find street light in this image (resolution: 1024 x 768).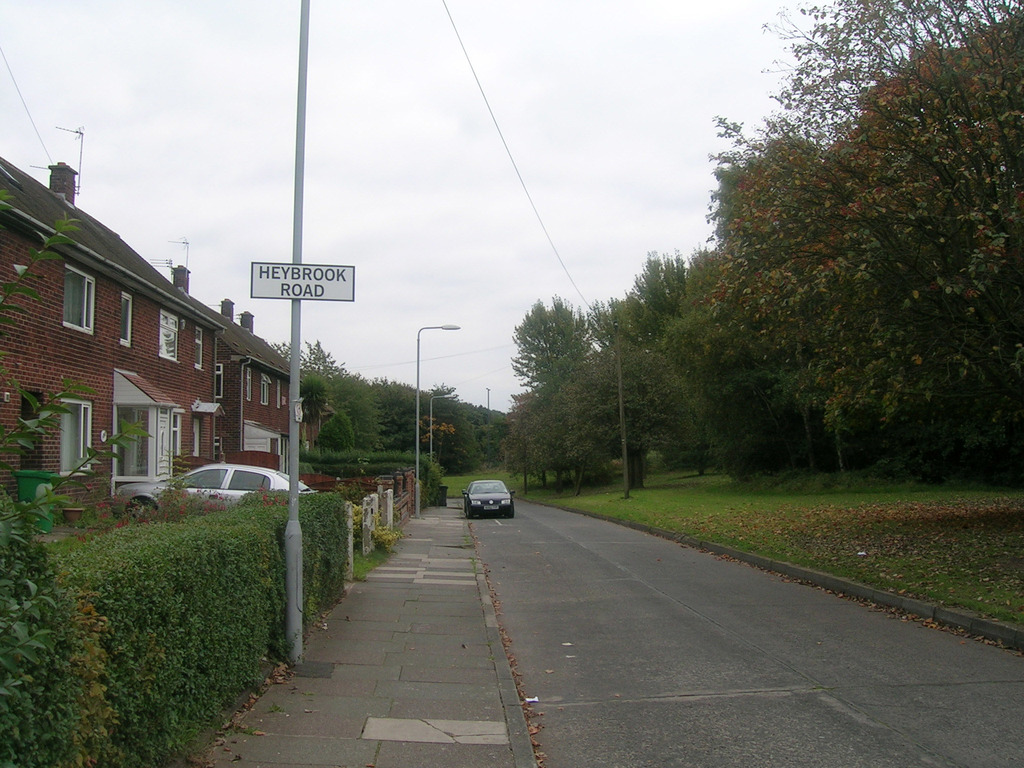
box(415, 323, 462, 518).
